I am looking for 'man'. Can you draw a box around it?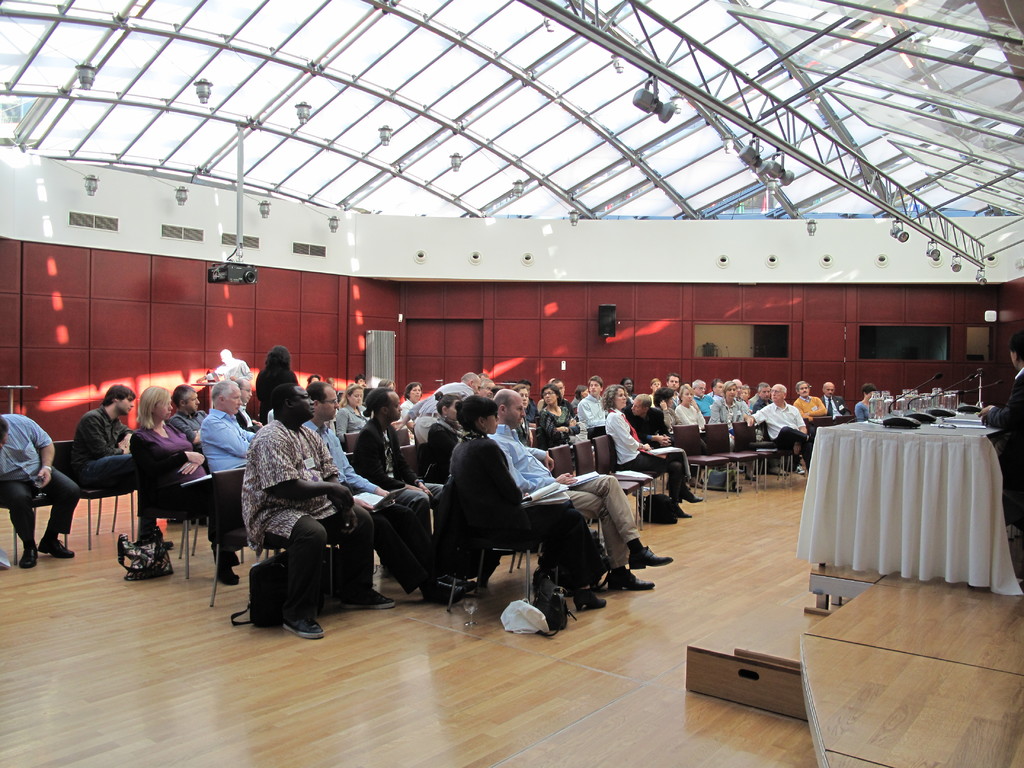
Sure, the bounding box is [left=620, top=394, right=673, bottom=454].
